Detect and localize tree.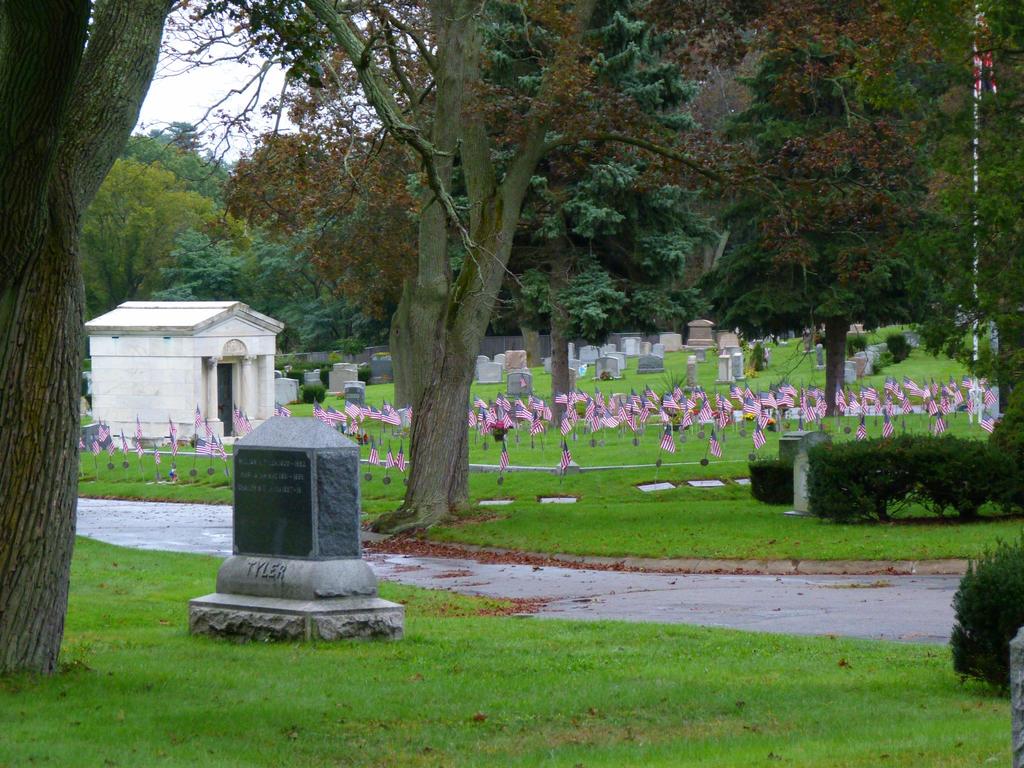
Localized at (left=74, top=147, right=229, bottom=312).
